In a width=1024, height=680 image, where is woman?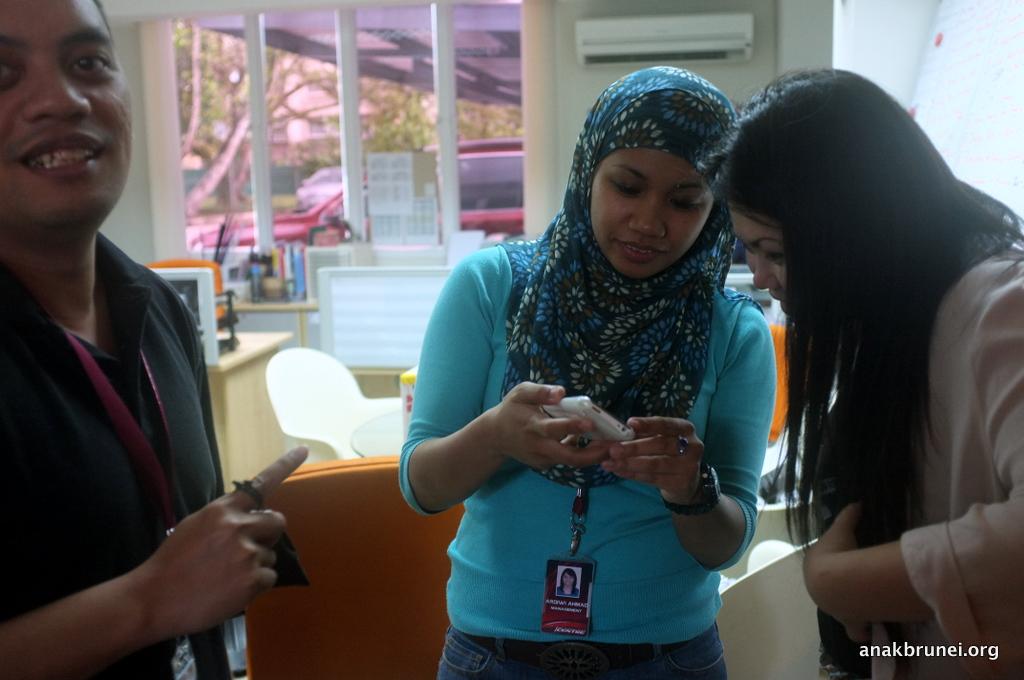
locate(397, 63, 780, 679).
